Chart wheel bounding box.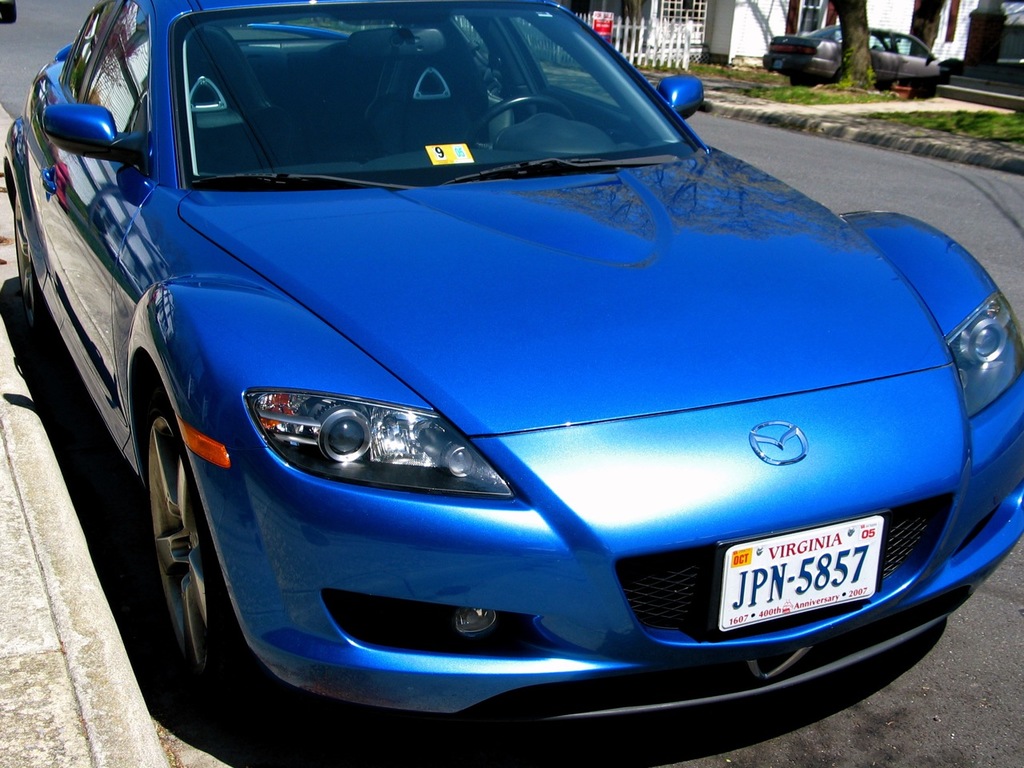
Charted: [123, 340, 221, 702].
